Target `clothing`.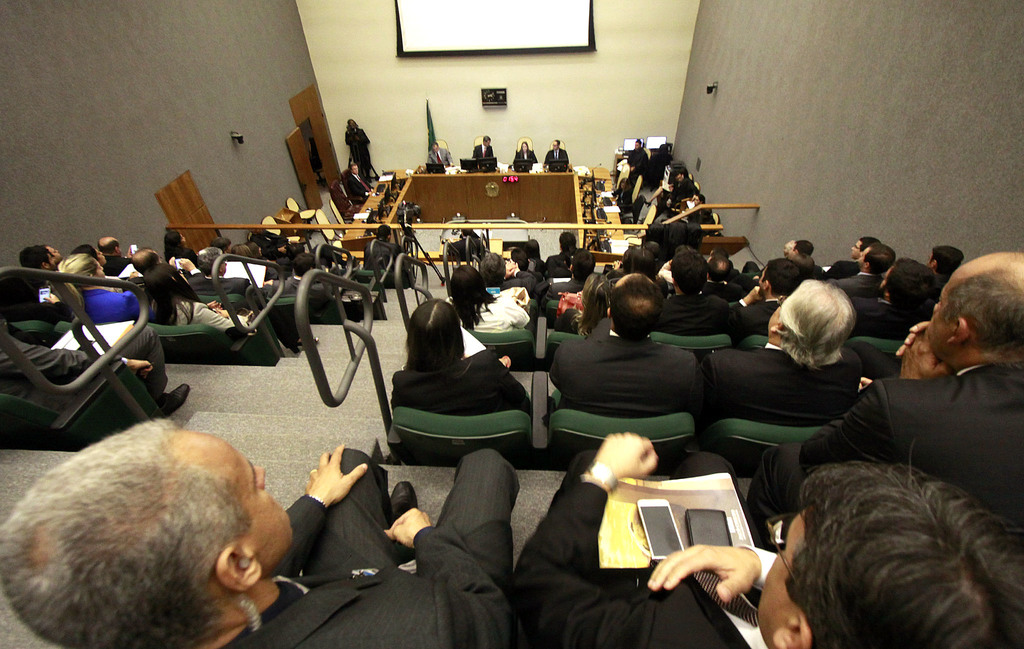
Target region: (left=670, top=177, right=703, bottom=206).
